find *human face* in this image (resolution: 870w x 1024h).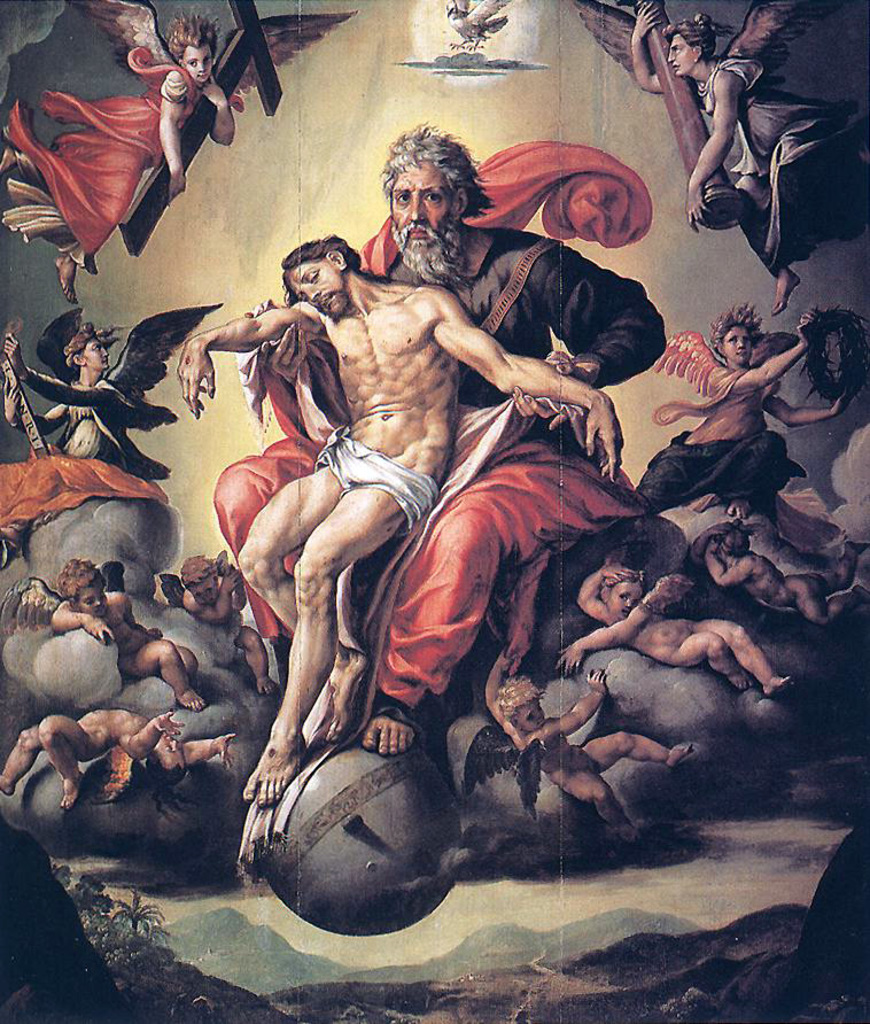
(666, 33, 694, 75).
